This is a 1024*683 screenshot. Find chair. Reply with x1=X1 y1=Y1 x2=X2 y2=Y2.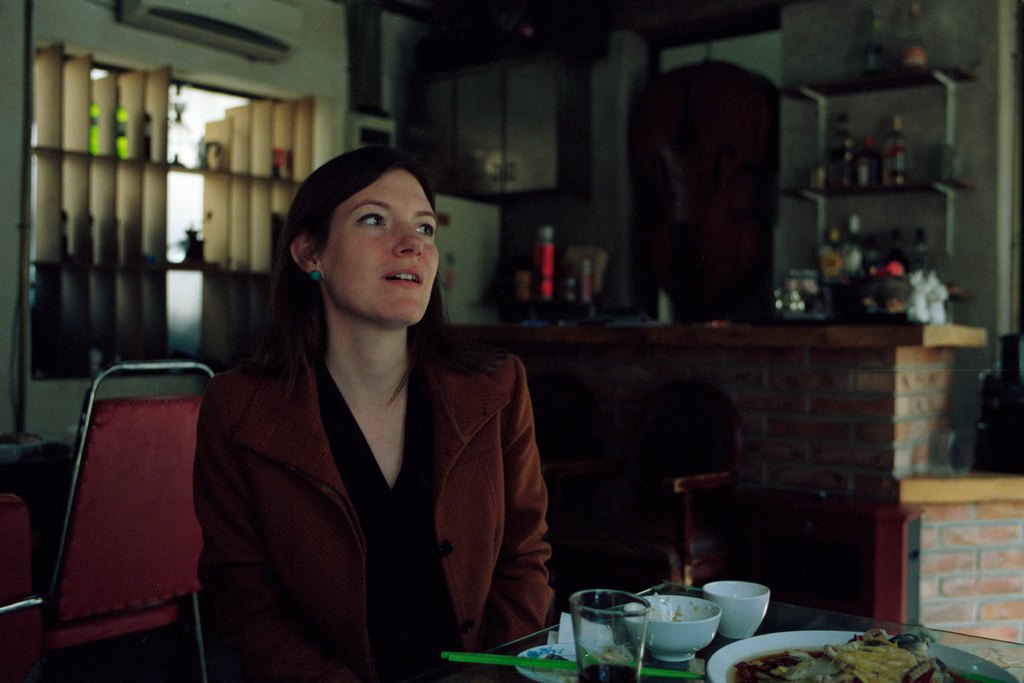
x1=8 y1=353 x2=234 y2=680.
